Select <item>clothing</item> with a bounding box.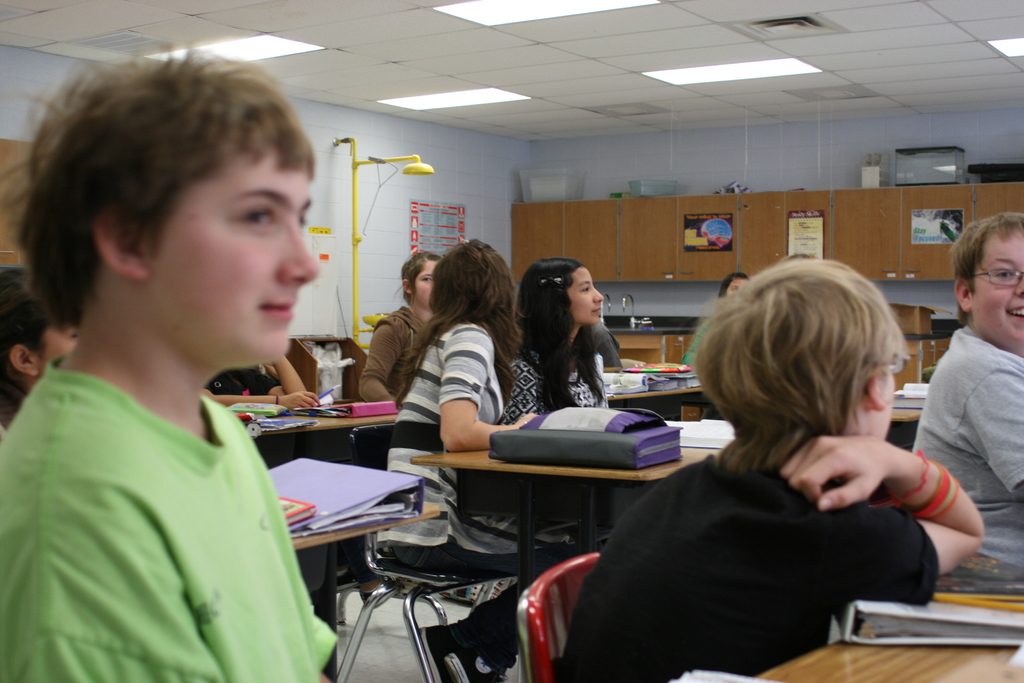
<box>378,316,582,671</box>.
